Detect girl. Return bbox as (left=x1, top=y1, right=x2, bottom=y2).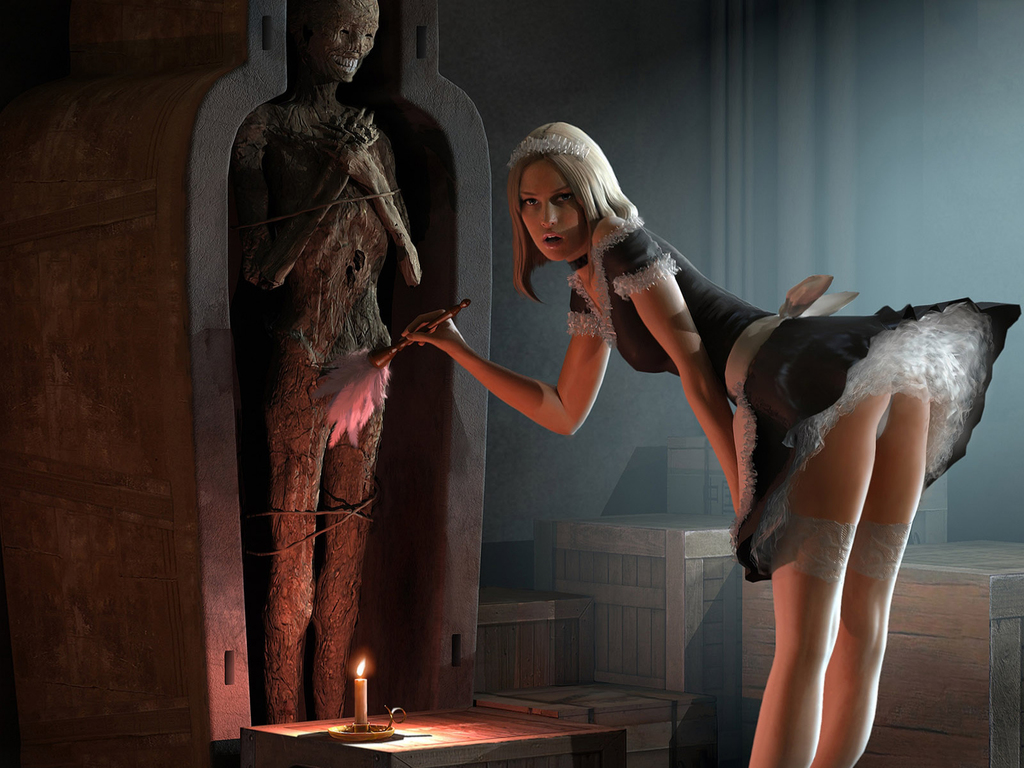
(left=398, top=121, right=1019, bottom=767).
